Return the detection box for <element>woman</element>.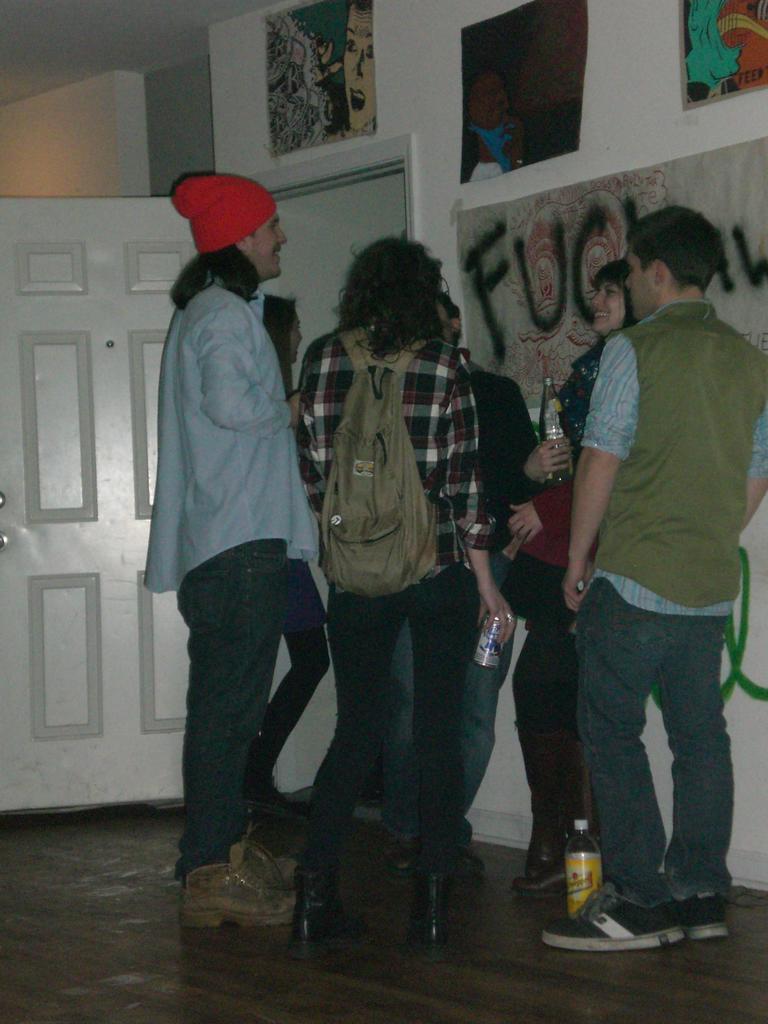
(left=250, top=287, right=338, bottom=835).
